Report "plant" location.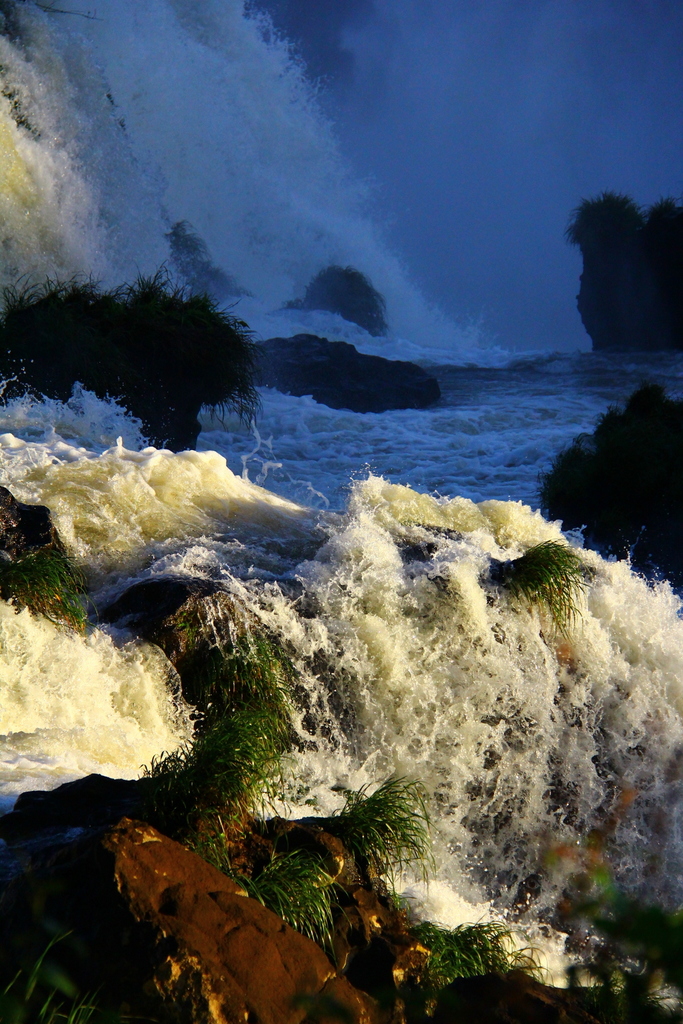
Report: (x1=406, y1=911, x2=554, y2=1016).
